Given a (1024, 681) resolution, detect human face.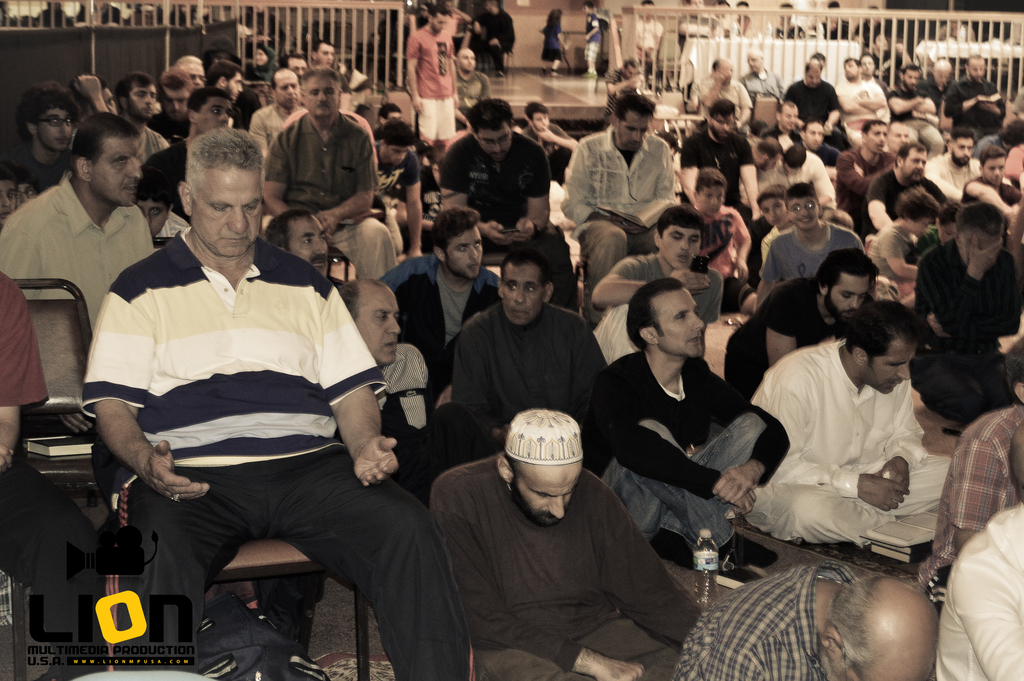
x1=286 y1=214 x2=328 y2=277.
